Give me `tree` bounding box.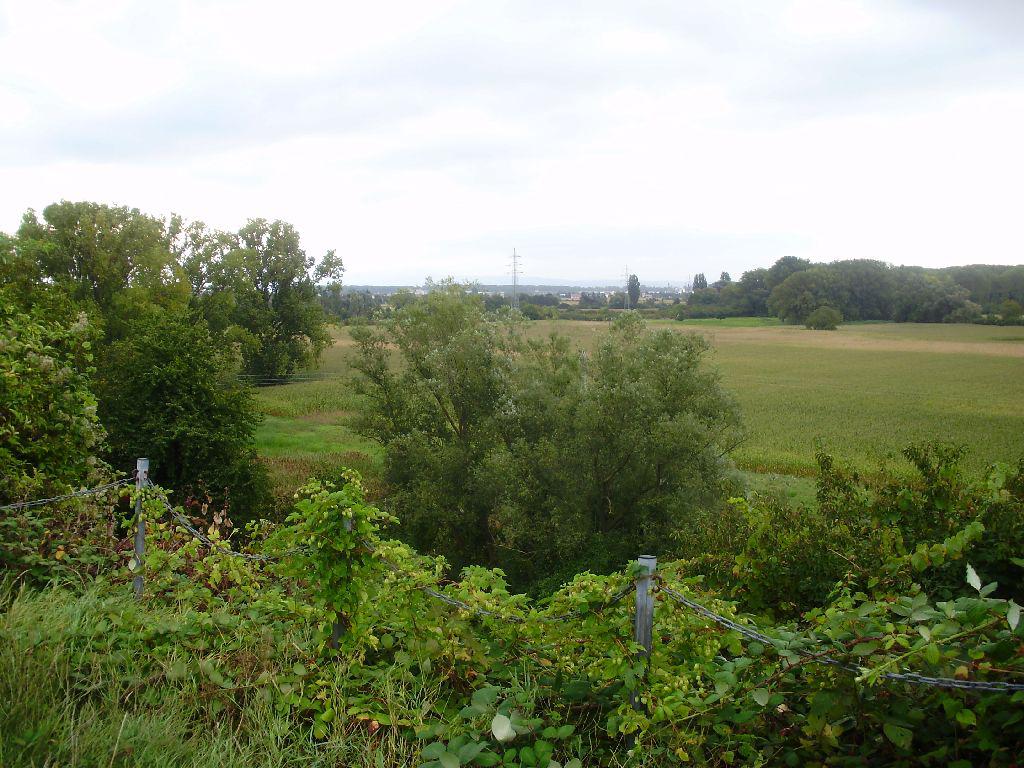
[196,211,347,386].
